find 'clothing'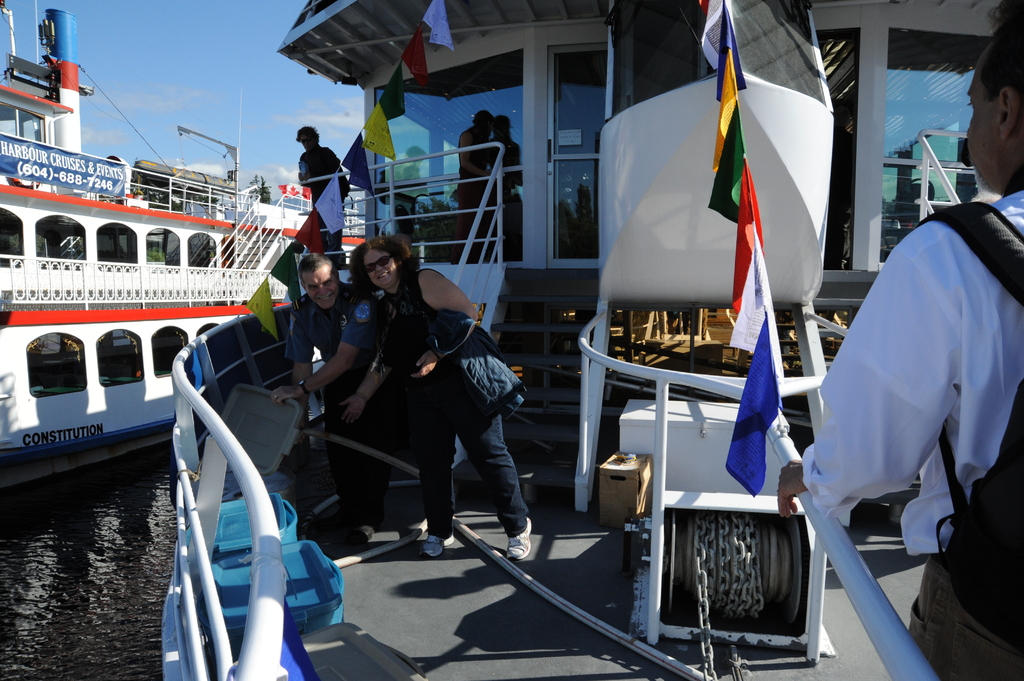
l=801, t=189, r=1023, b=680
